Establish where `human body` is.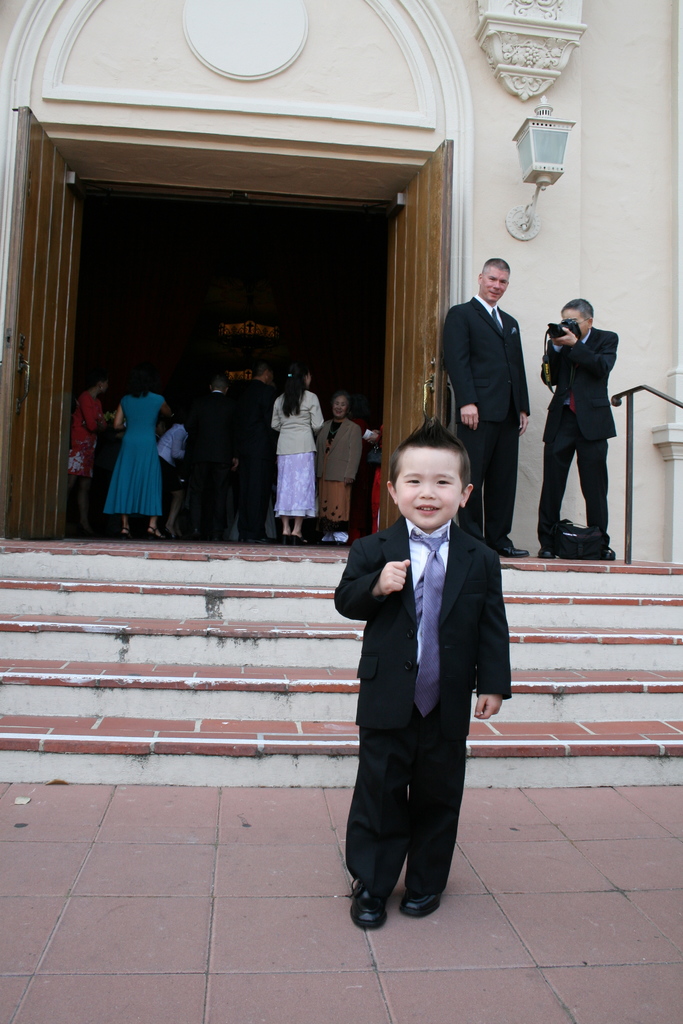
Established at l=273, t=378, r=329, b=543.
